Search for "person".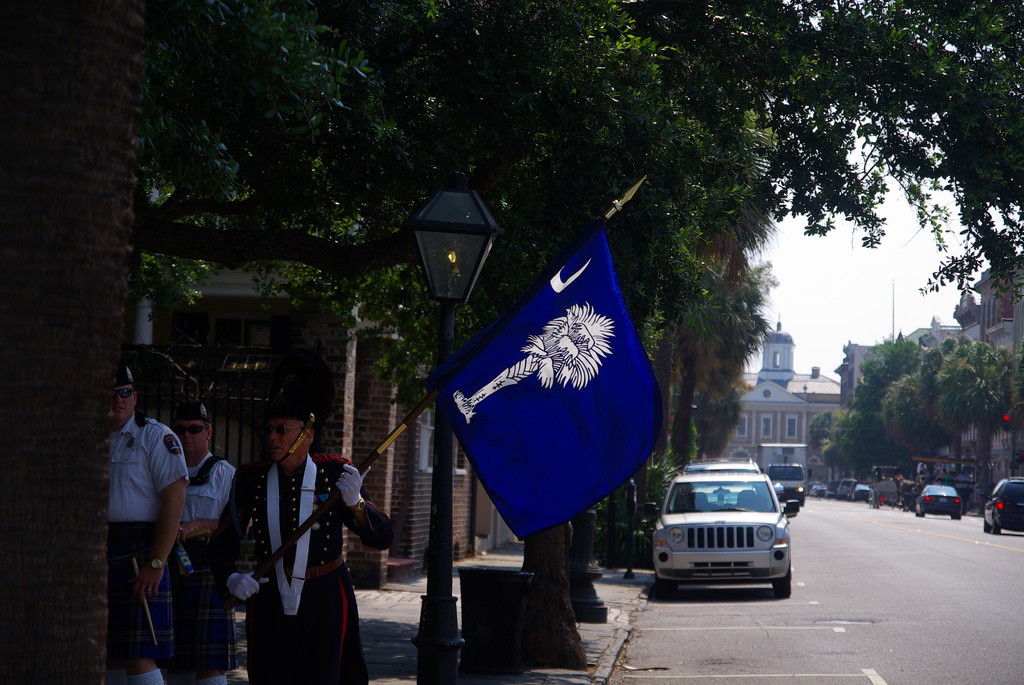
Found at <region>96, 370, 191, 684</region>.
